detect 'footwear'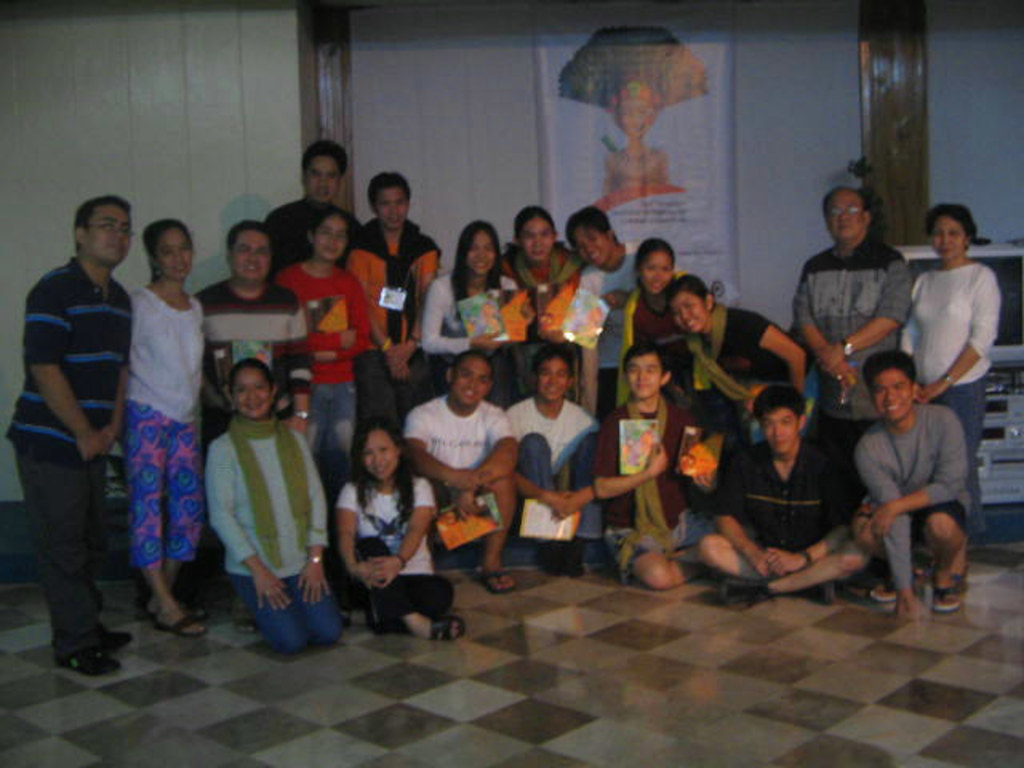
83, 611, 139, 653
